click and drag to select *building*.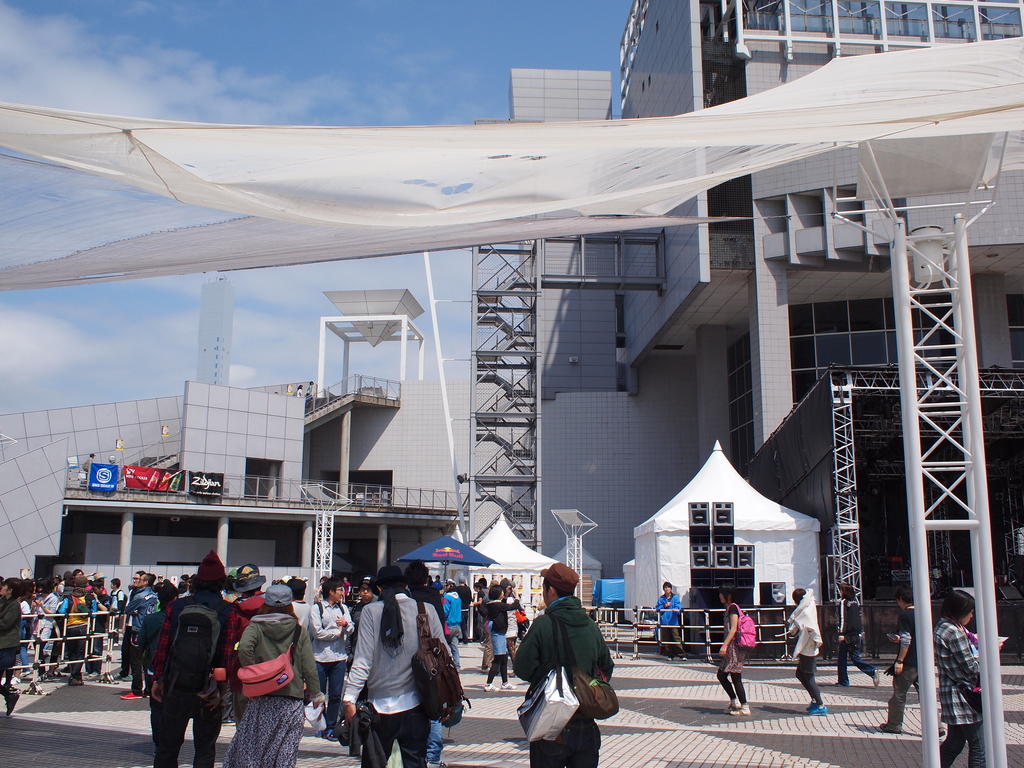
Selection: 0/2/1021/767.
